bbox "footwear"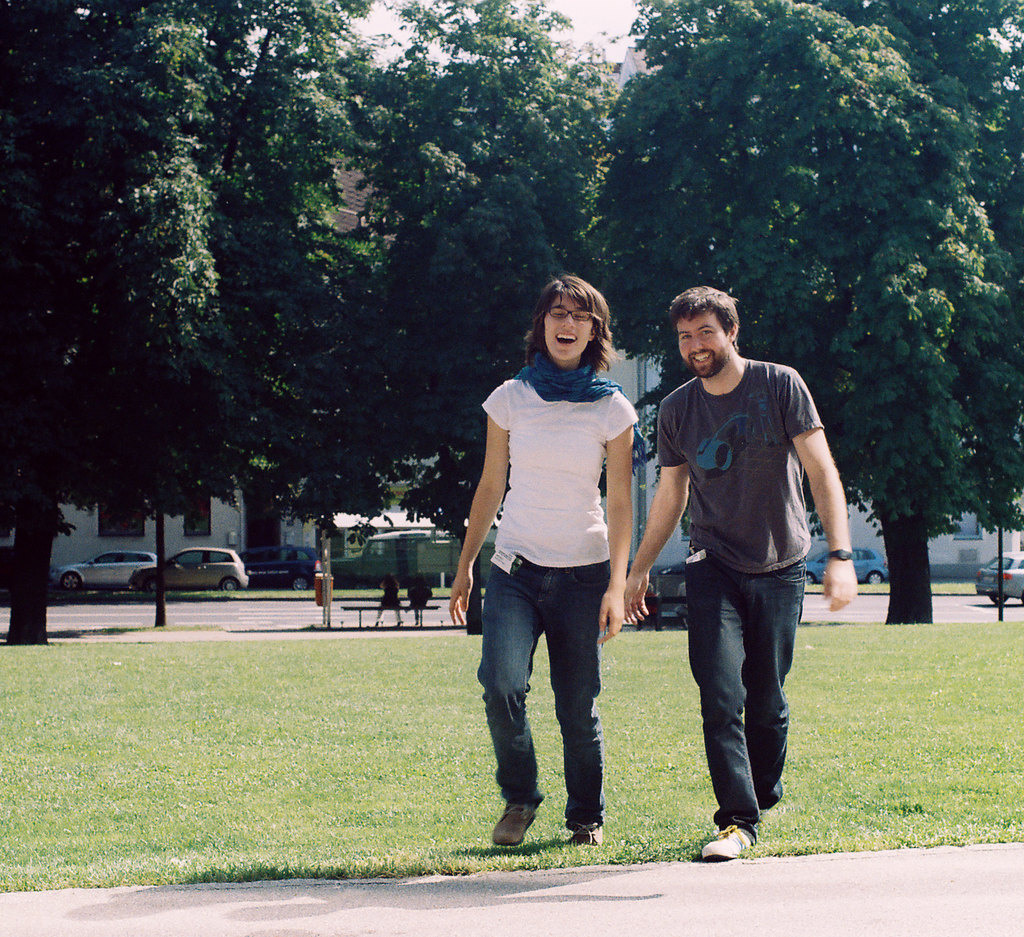
[x1=490, y1=800, x2=534, y2=847]
